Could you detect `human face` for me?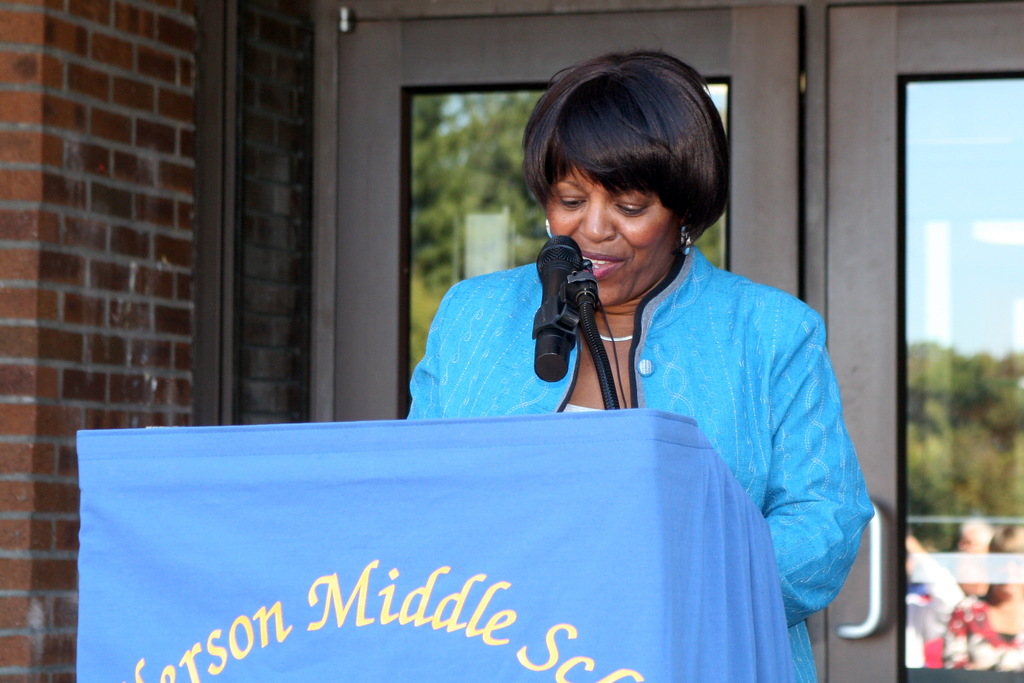
Detection result: <region>543, 162, 681, 308</region>.
